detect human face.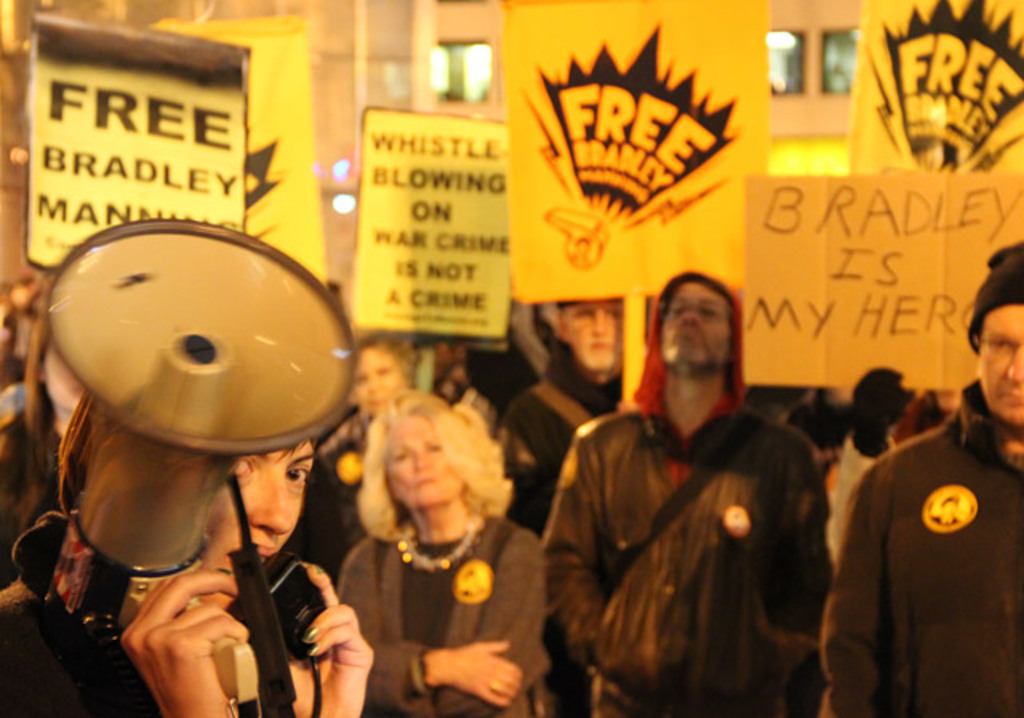
Detected at 664:283:730:377.
